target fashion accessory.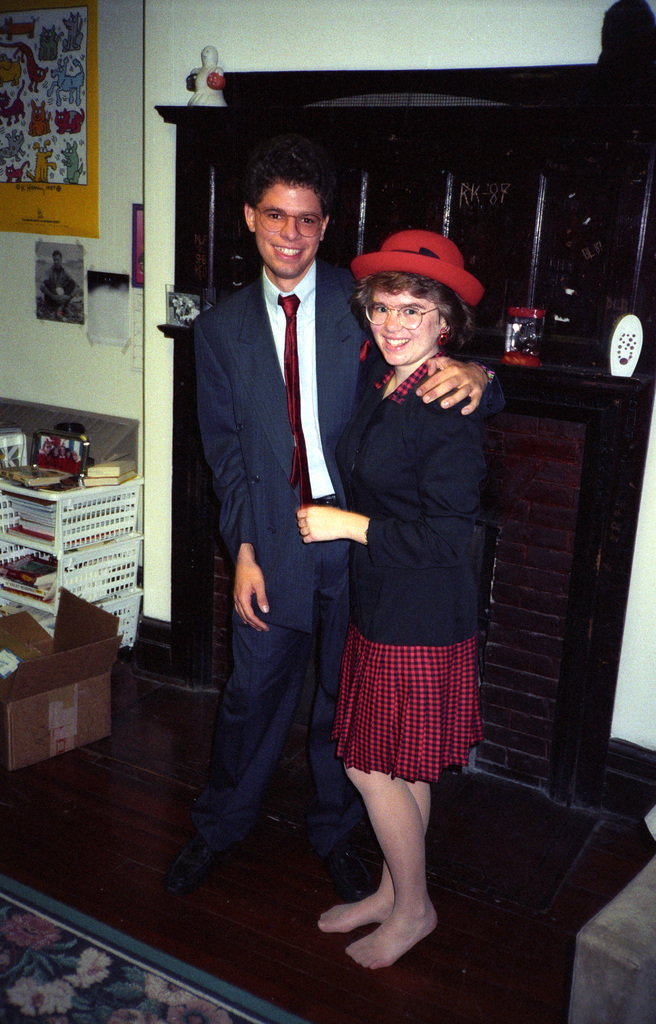
Target region: x1=275, y1=291, x2=314, y2=508.
